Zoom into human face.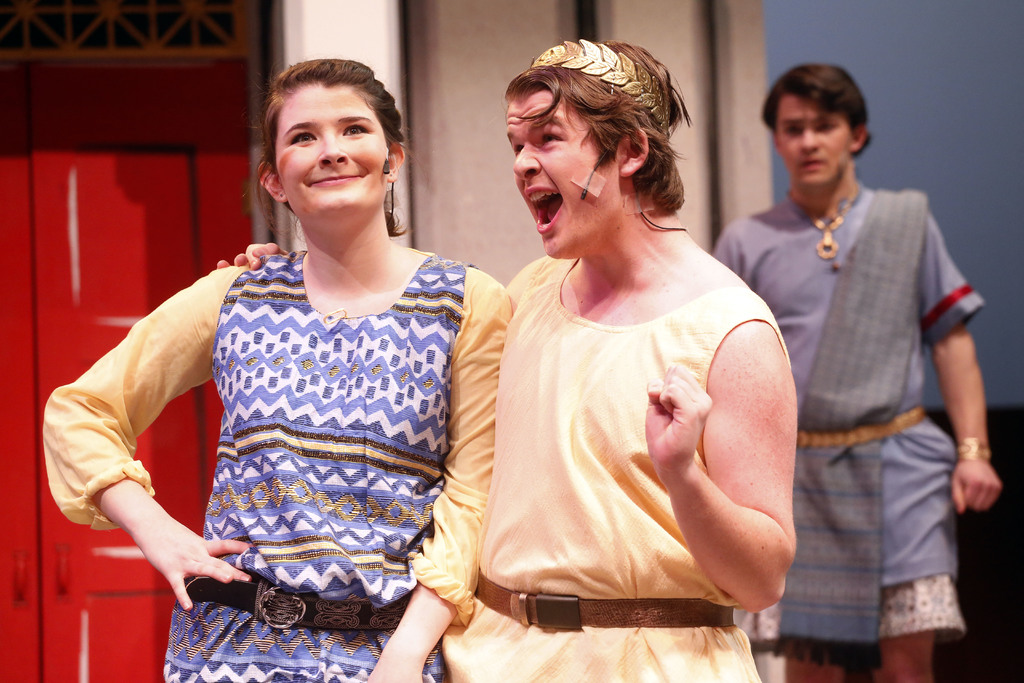
Zoom target: bbox=[504, 88, 621, 258].
